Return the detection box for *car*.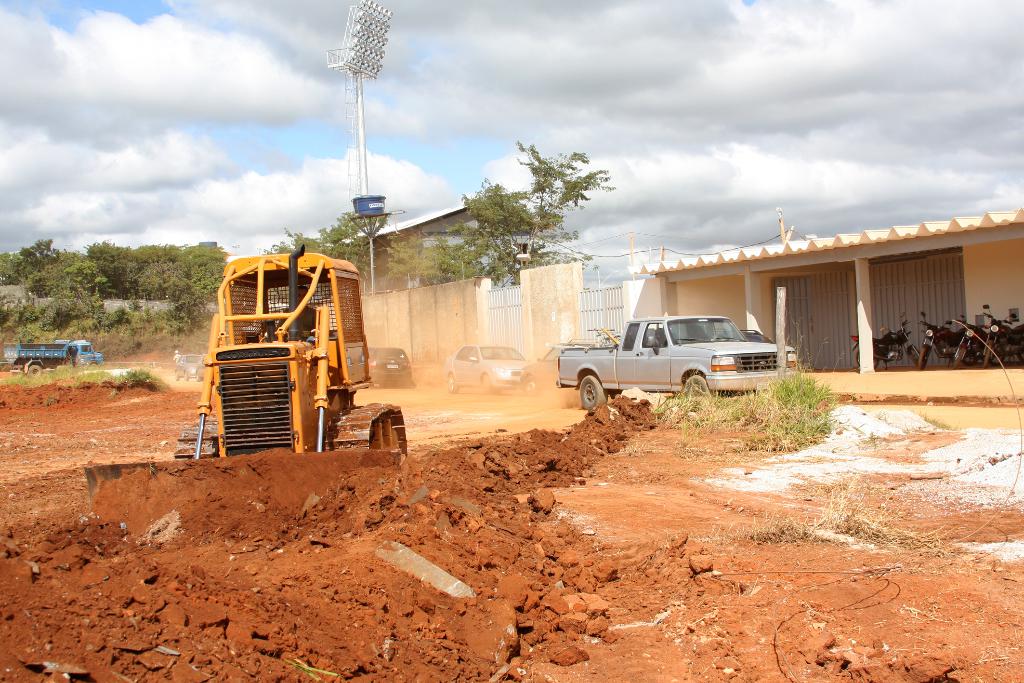
(441,343,529,391).
